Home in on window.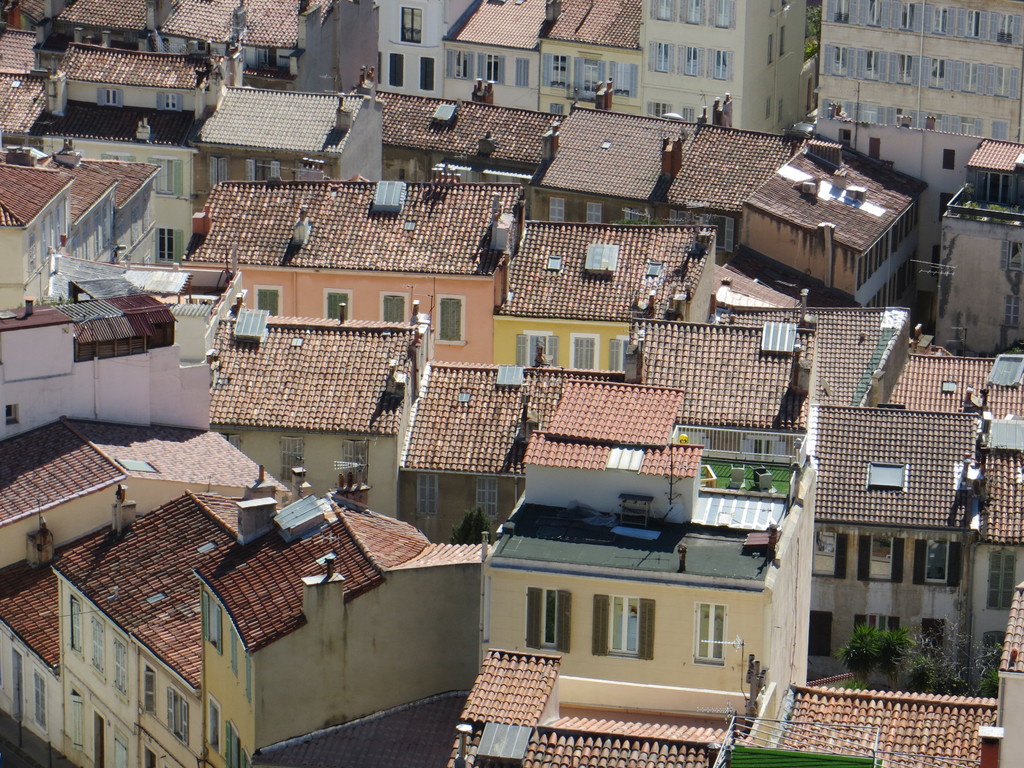
Homed in at BBox(684, 106, 695, 124).
